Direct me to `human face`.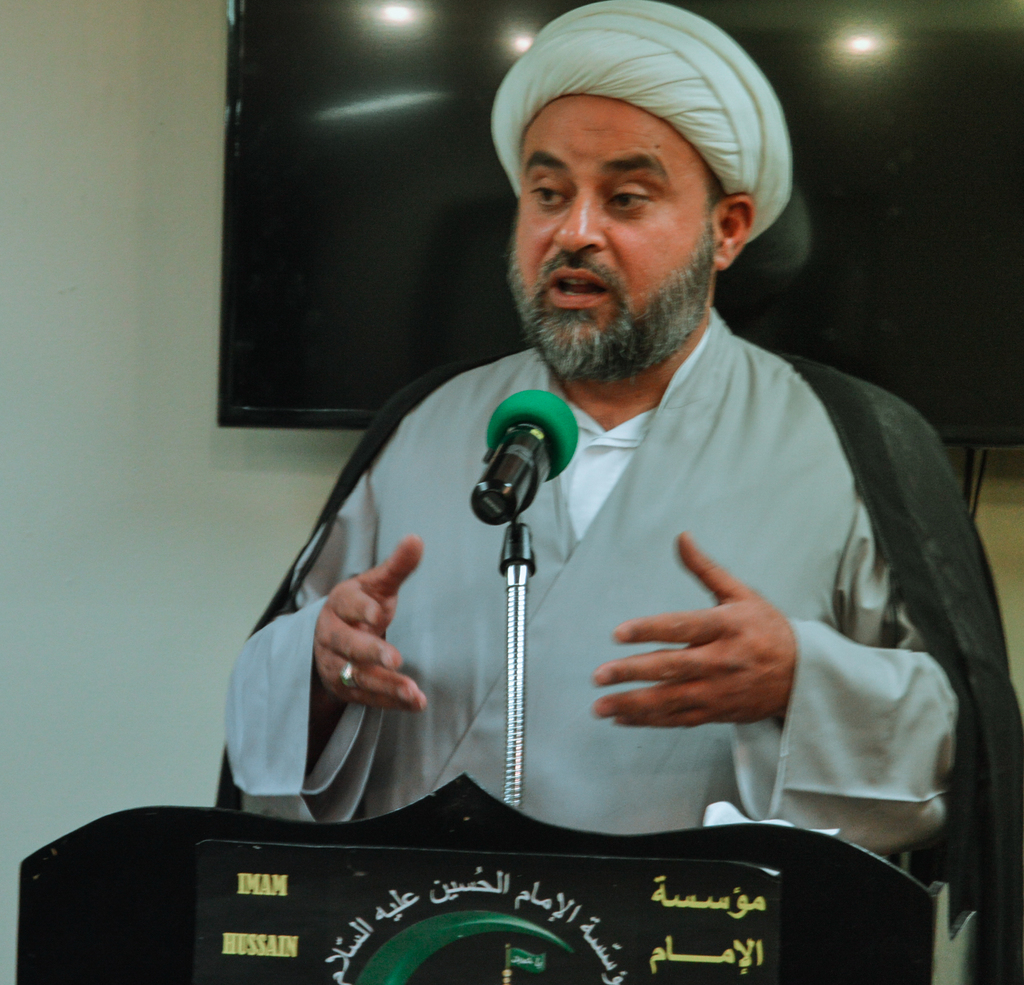
Direction: (left=509, top=91, right=725, bottom=384).
